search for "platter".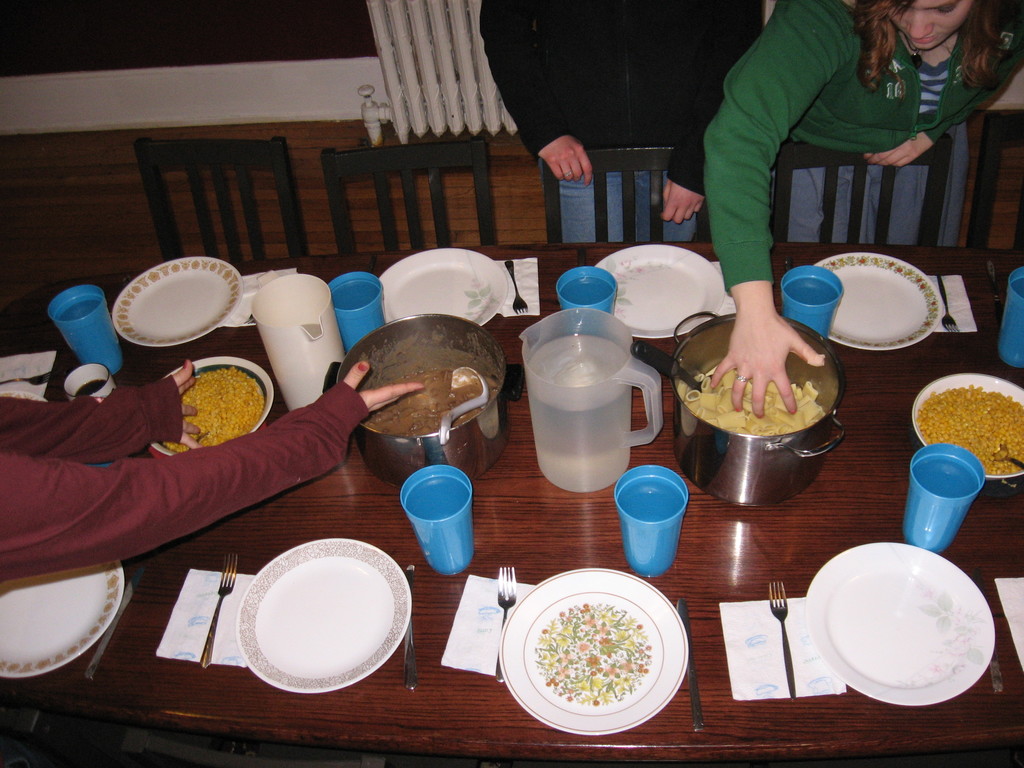
Found at box(498, 572, 689, 729).
